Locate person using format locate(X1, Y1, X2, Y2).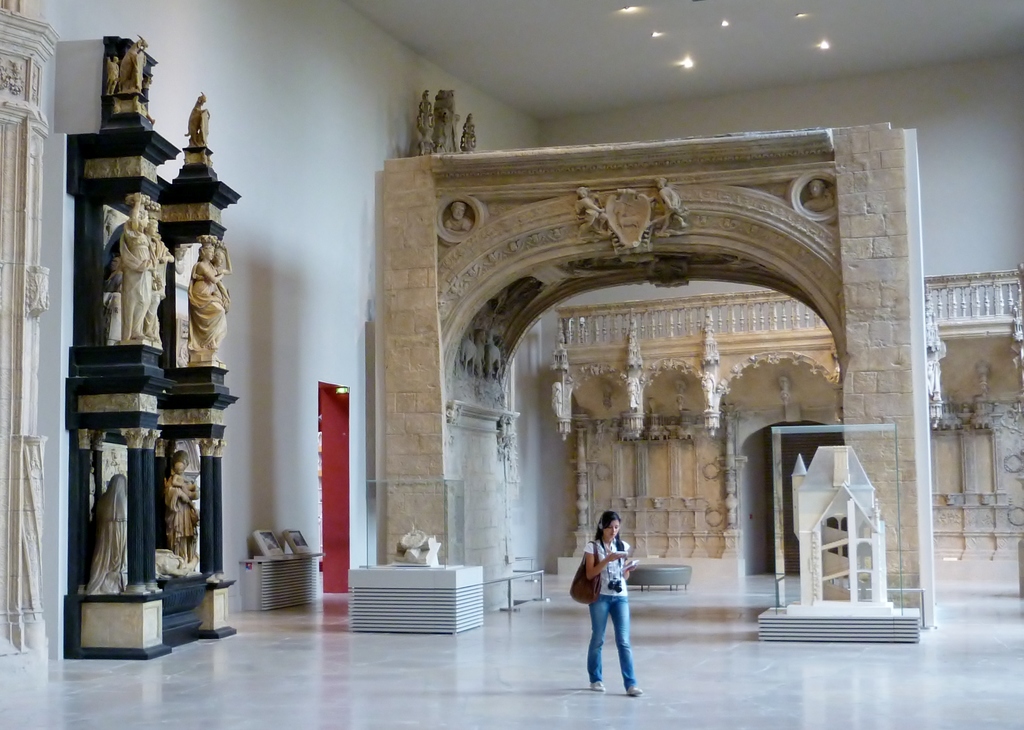
locate(140, 219, 175, 345).
